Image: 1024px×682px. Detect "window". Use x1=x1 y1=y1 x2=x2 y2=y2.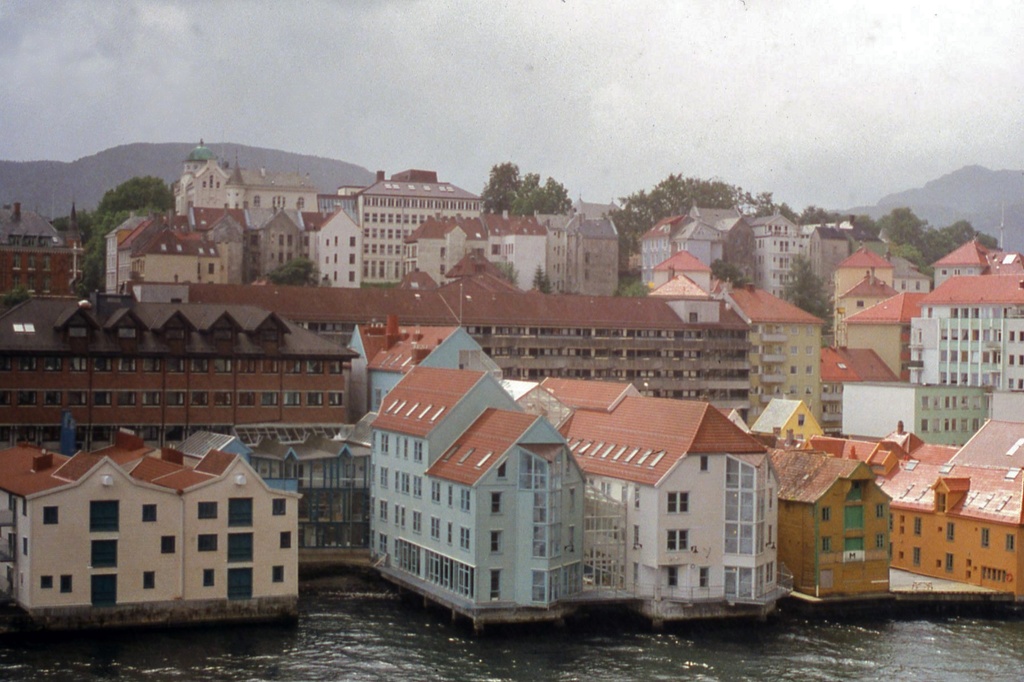
x1=225 y1=531 x2=253 y2=564.
